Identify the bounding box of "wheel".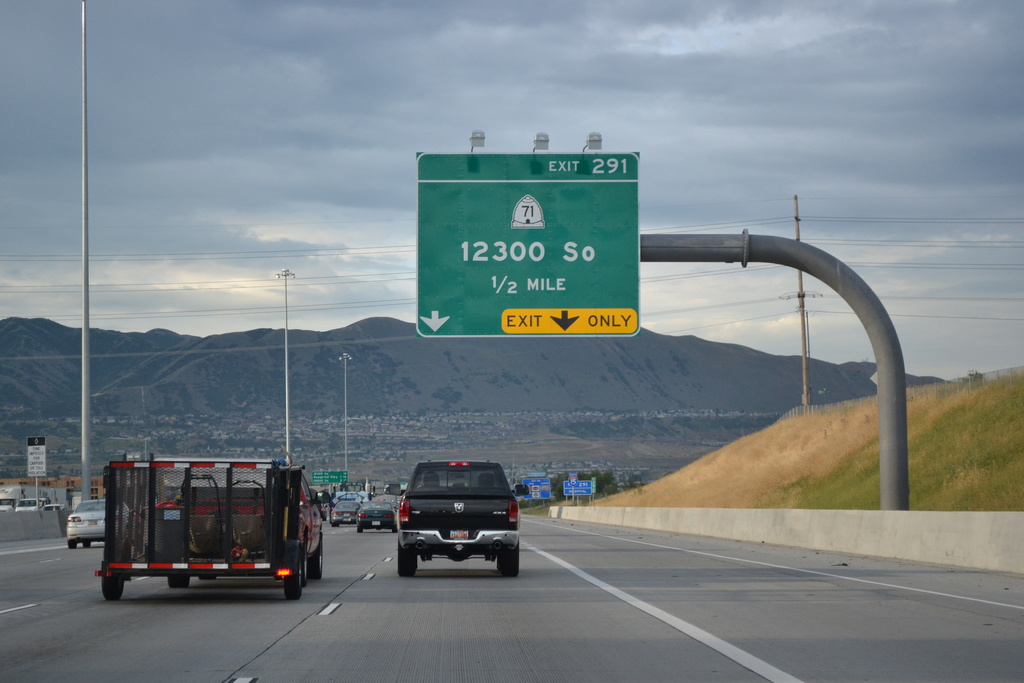
<bbox>391, 523, 399, 532</bbox>.
